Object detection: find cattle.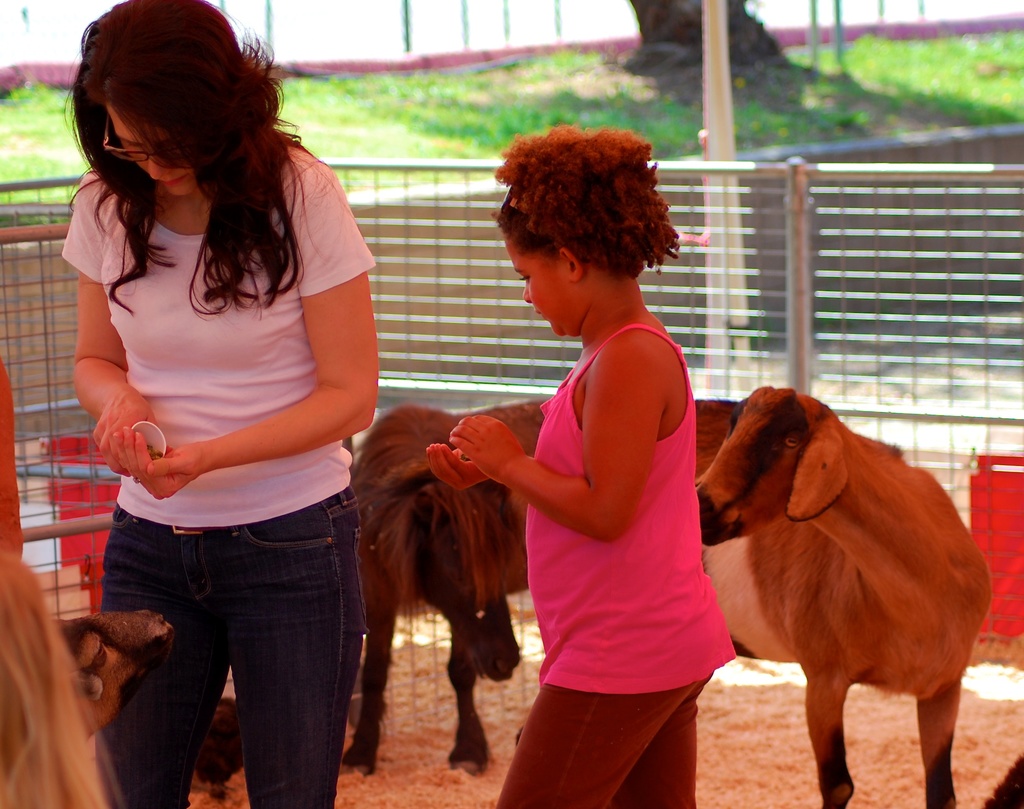
x1=348 y1=397 x2=532 y2=782.
